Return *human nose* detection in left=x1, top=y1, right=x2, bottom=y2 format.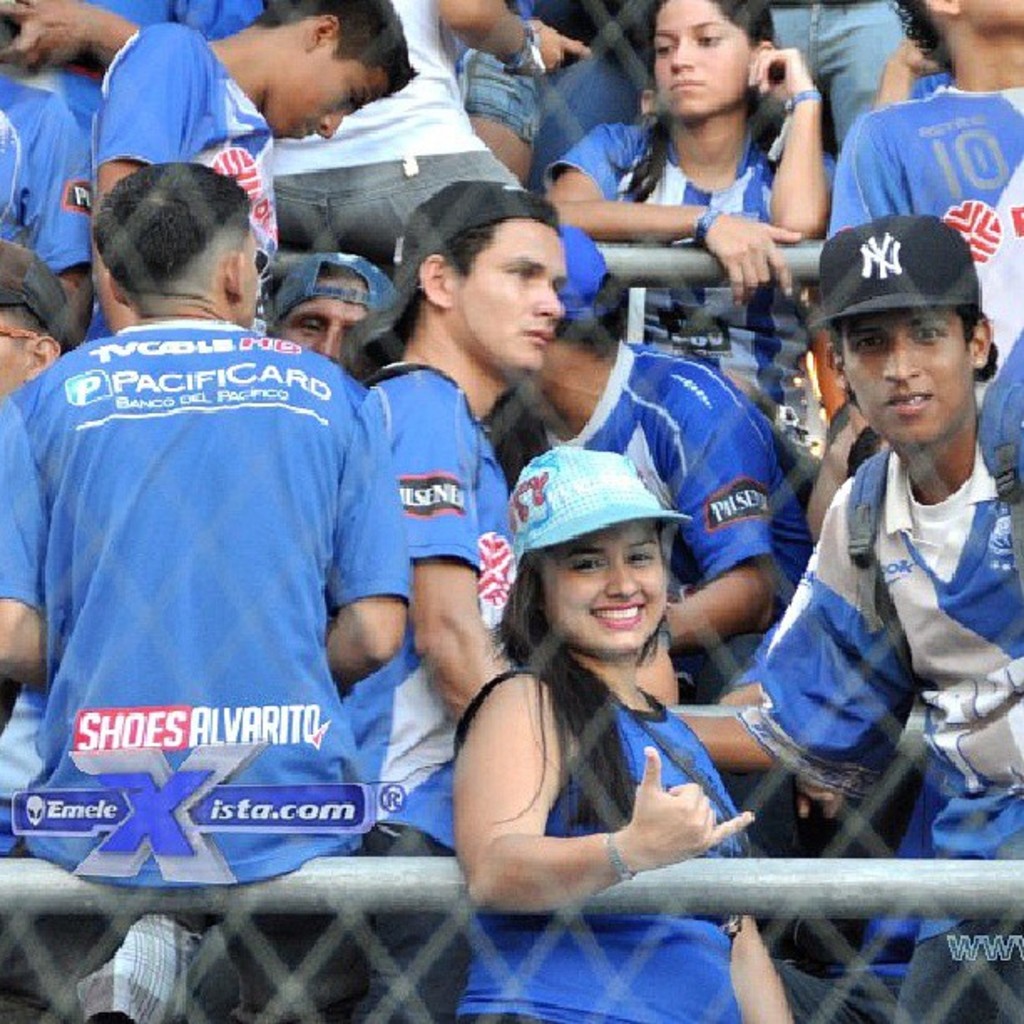
left=532, top=286, right=566, bottom=323.
